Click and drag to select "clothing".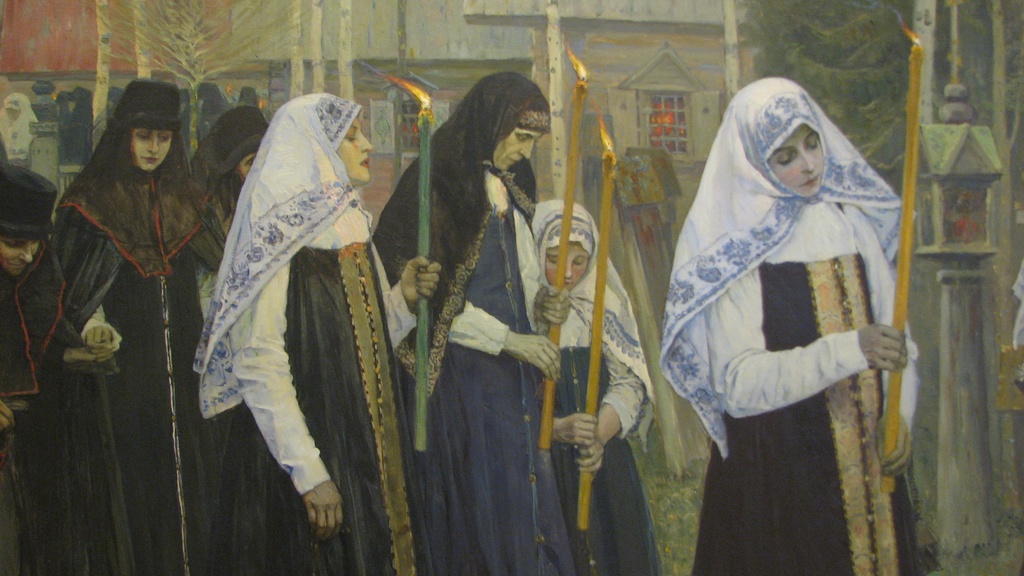
Selection: region(182, 63, 399, 546).
